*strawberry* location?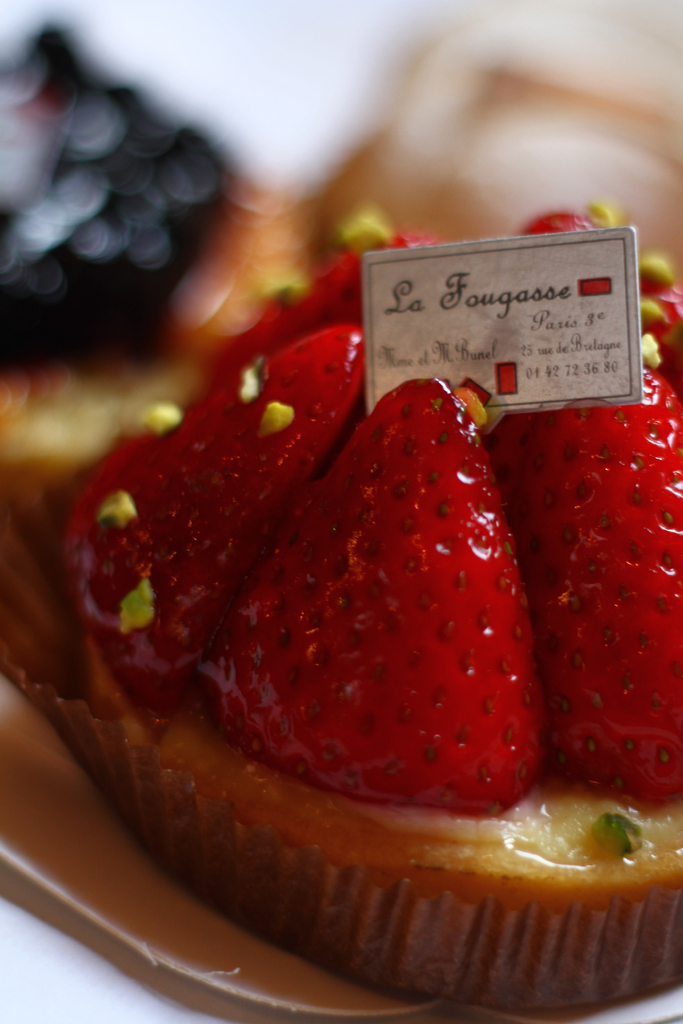
<box>512,199,682,371</box>
